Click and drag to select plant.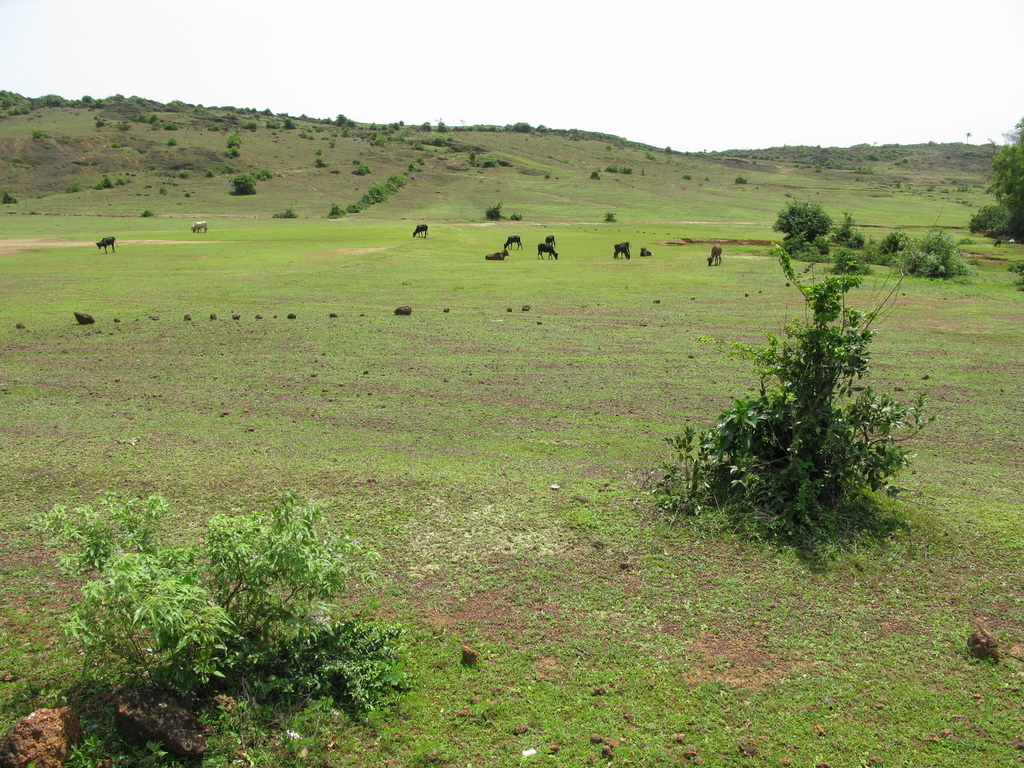
Selection: pyautogui.locateOnScreen(5, 480, 479, 756).
